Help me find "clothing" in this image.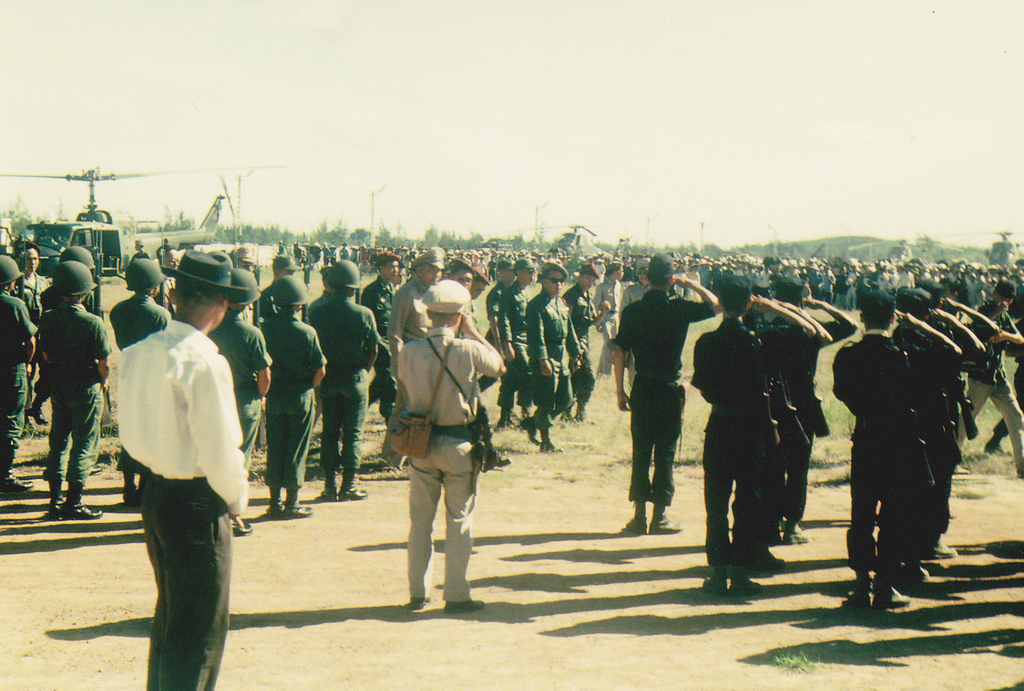
Found it: (left=387, top=274, right=422, bottom=457).
